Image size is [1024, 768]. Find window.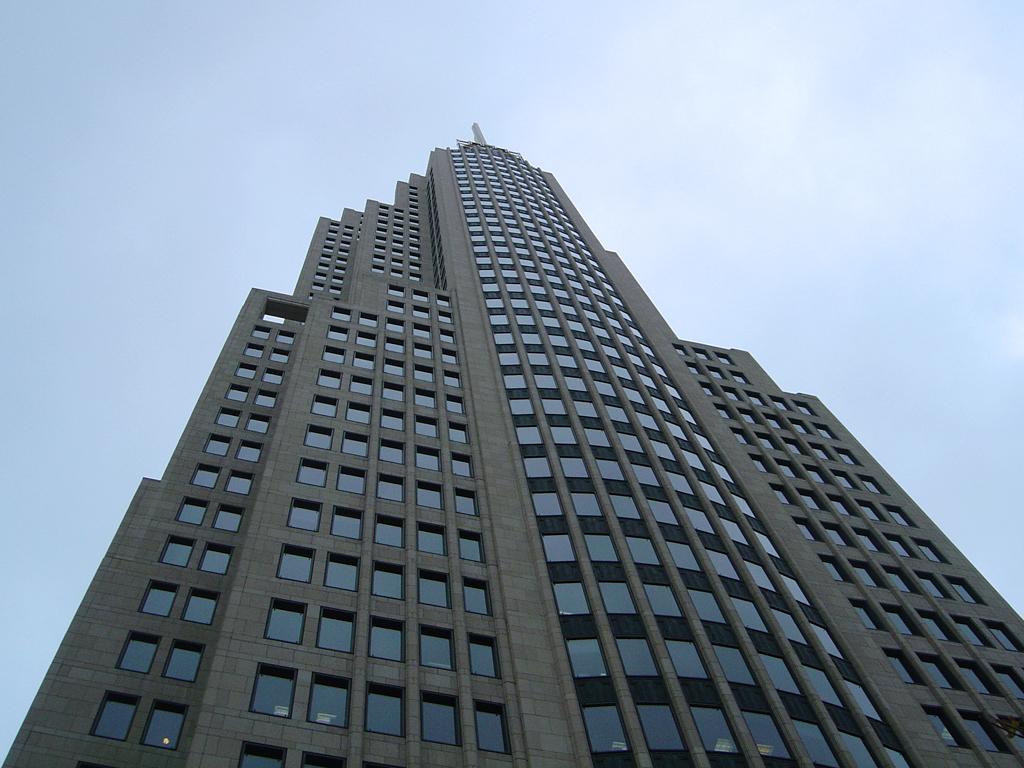
714, 404, 736, 426.
